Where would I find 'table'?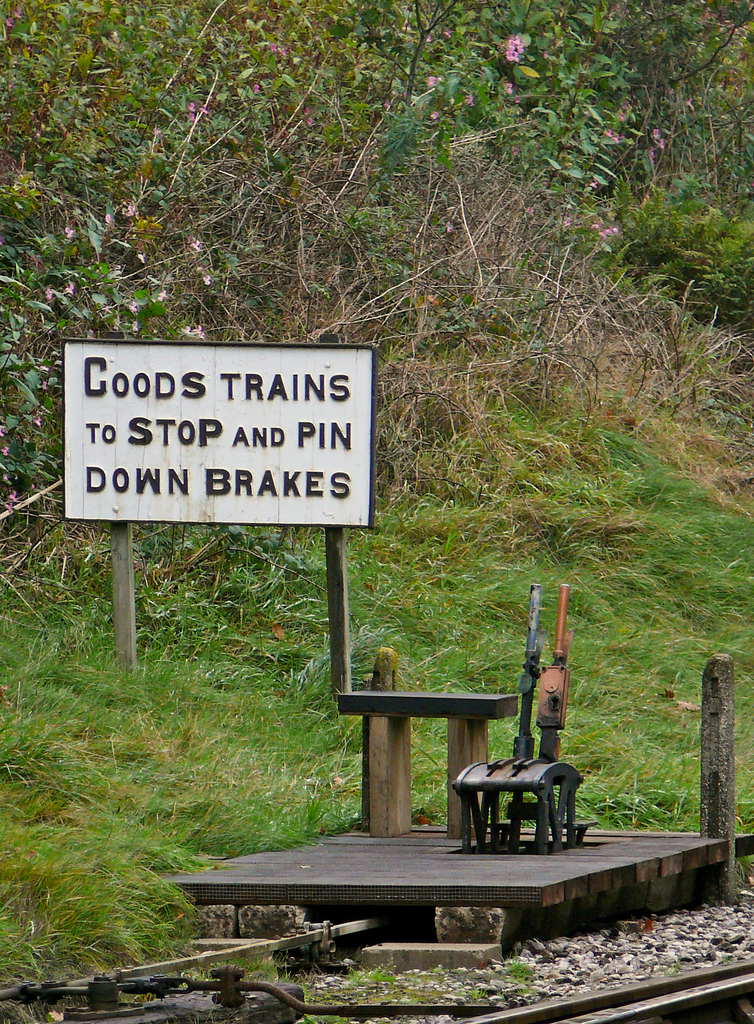
At locate(334, 694, 521, 837).
